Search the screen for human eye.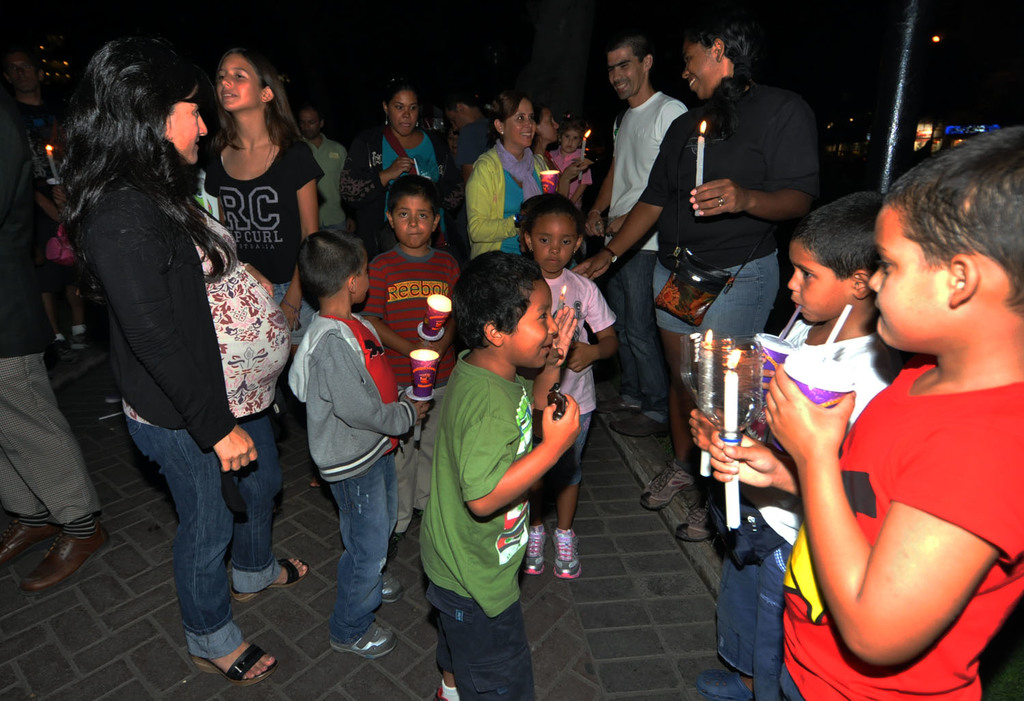
Found at region(539, 235, 550, 247).
